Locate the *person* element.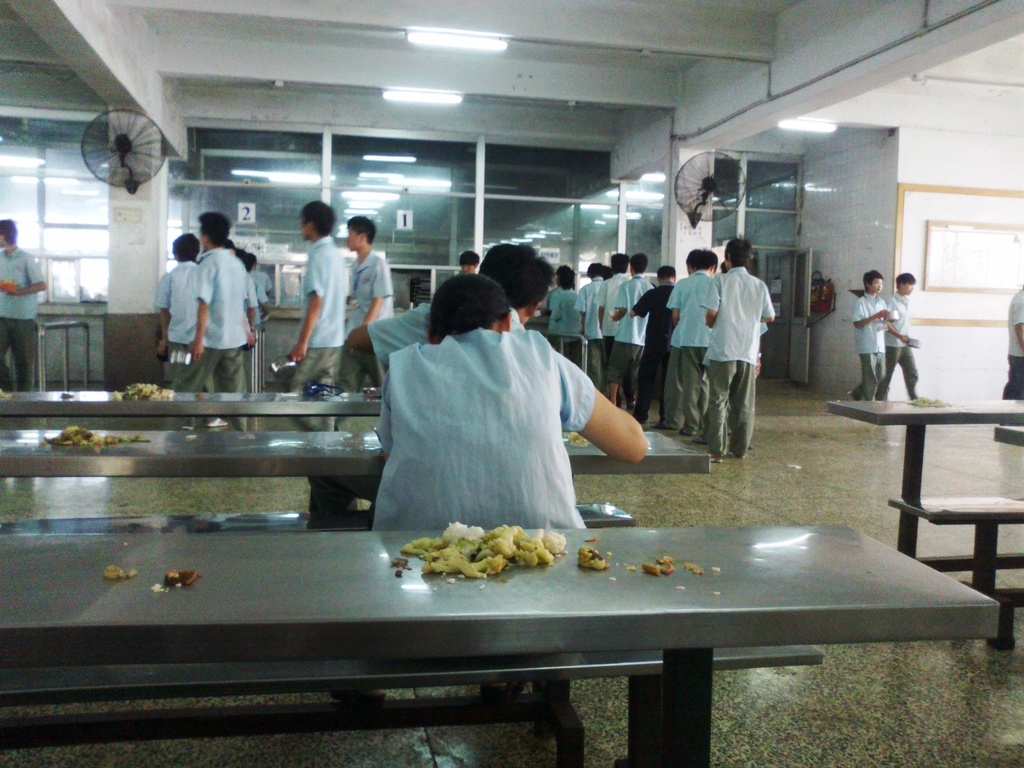
Element bbox: pyautogui.locateOnScreen(681, 232, 772, 468).
